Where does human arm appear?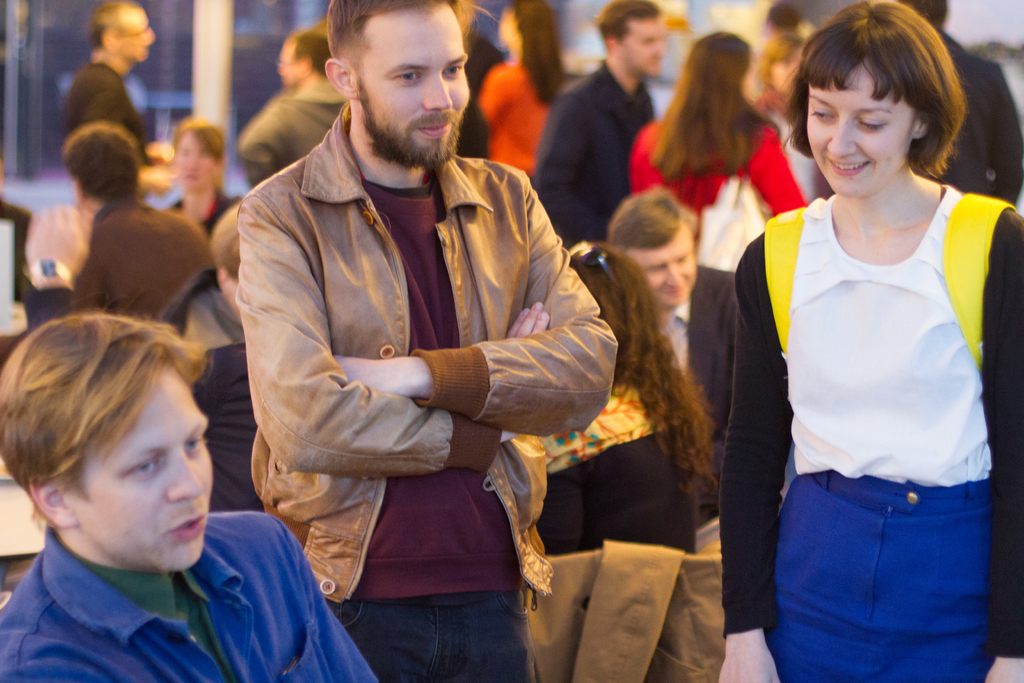
Appears at (307, 576, 376, 680).
